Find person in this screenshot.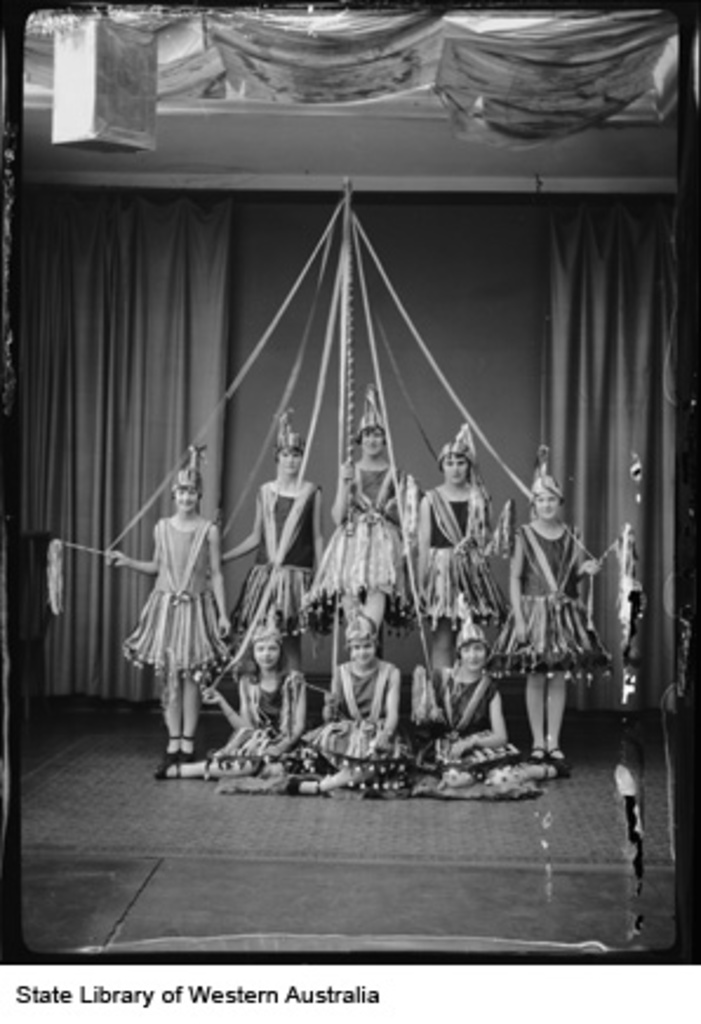
The bounding box for person is <bbox>223, 405, 329, 631</bbox>.
